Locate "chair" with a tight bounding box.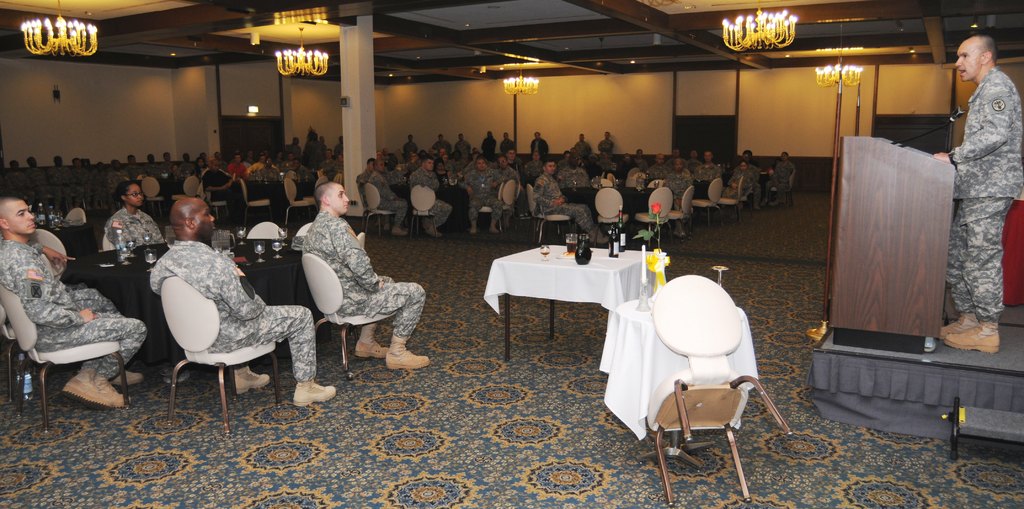
bbox=[661, 183, 694, 245].
